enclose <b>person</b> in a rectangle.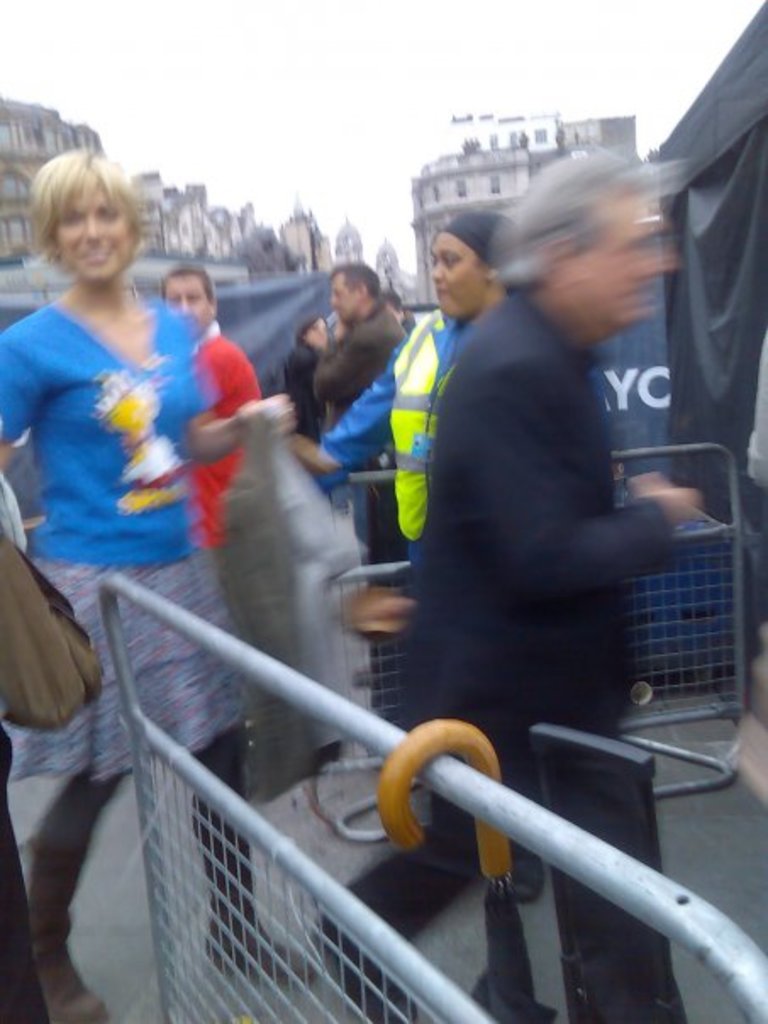
crop(346, 129, 702, 885).
